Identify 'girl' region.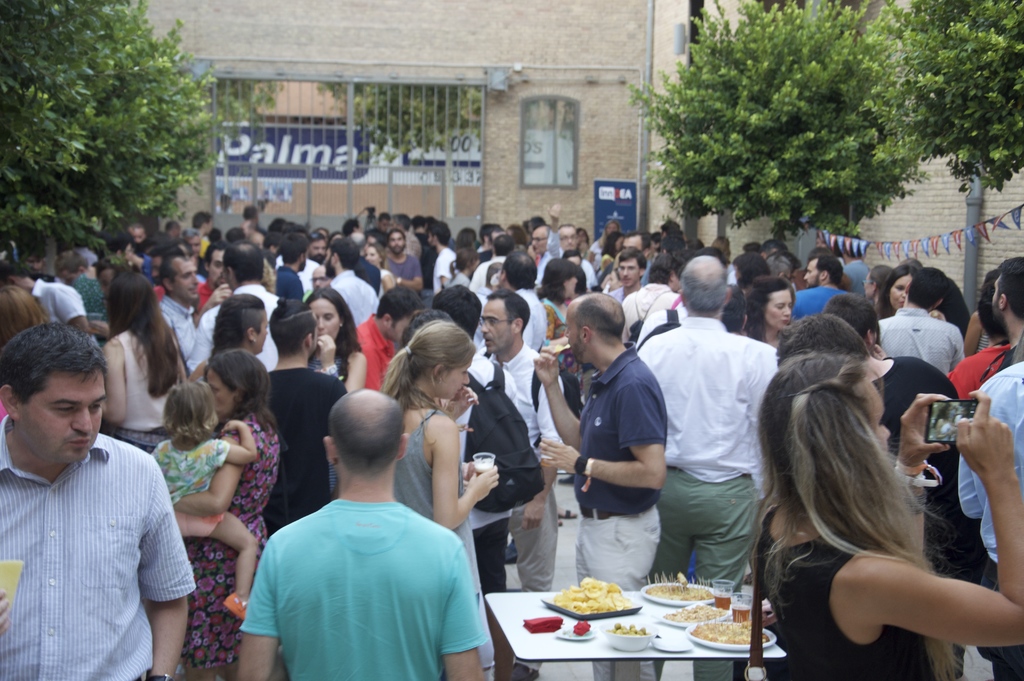
Region: [left=308, top=290, right=367, bottom=494].
